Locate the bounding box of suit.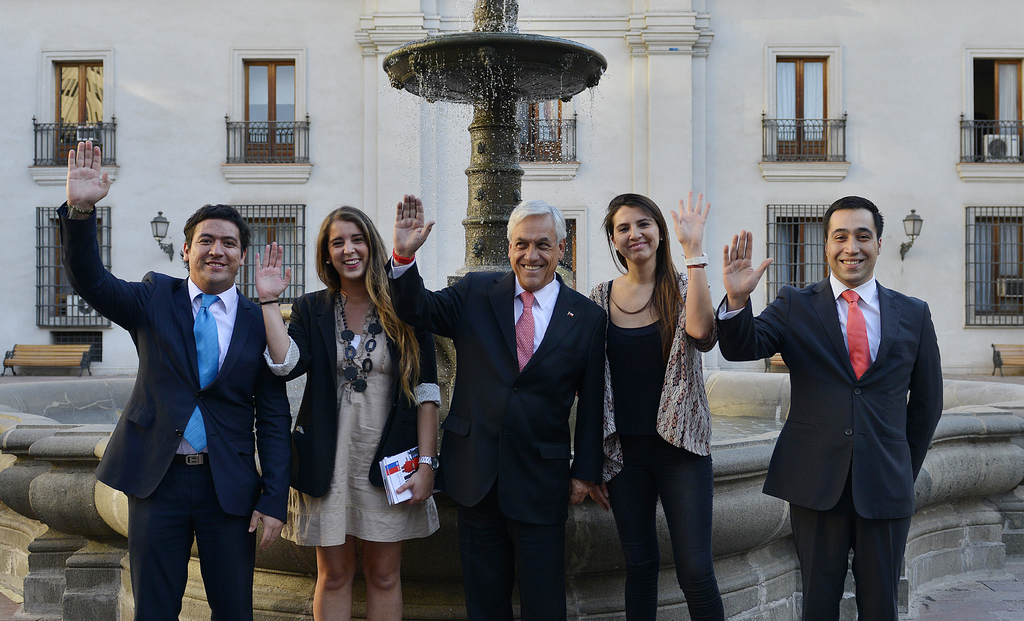
Bounding box: (left=56, top=199, right=294, bottom=620).
